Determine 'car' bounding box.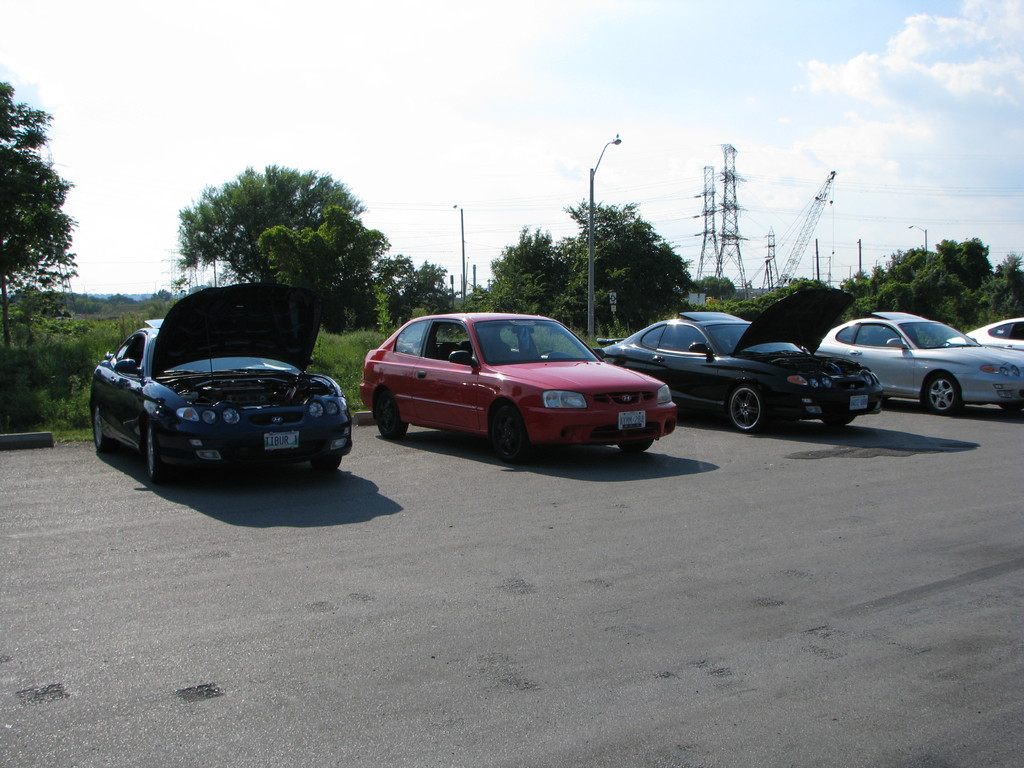
Determined: rect(941, 315, 1023, 351).
